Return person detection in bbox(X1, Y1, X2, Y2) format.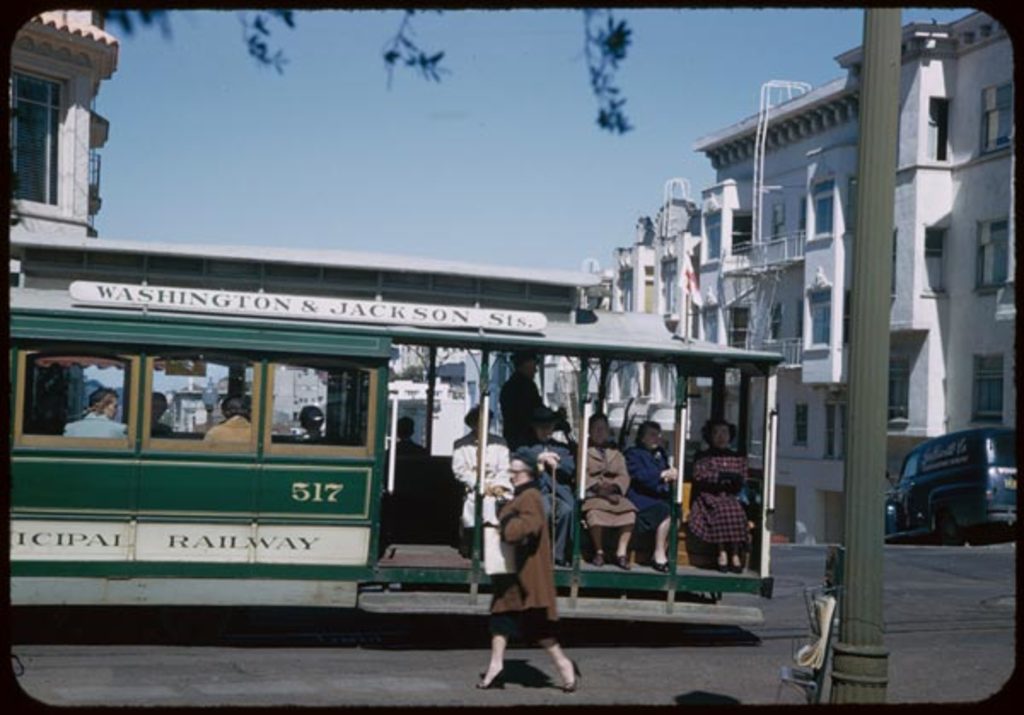
bbox(201, 391, 256, 445).
